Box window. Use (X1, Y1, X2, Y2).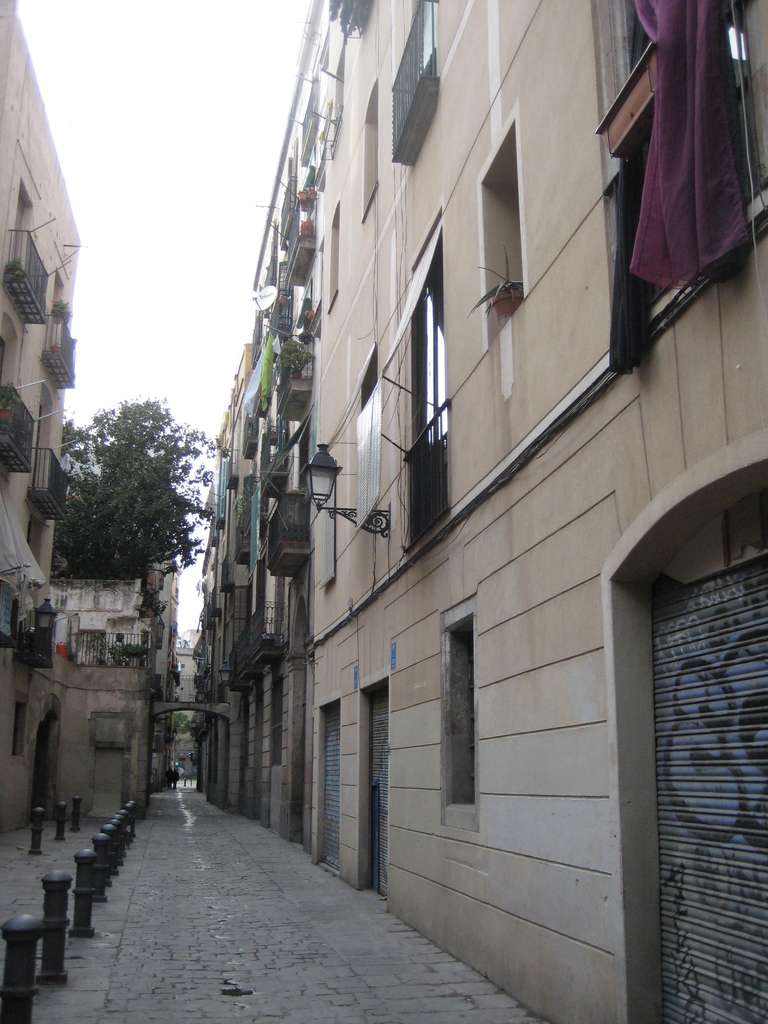
(0, 316, 21, 396).
